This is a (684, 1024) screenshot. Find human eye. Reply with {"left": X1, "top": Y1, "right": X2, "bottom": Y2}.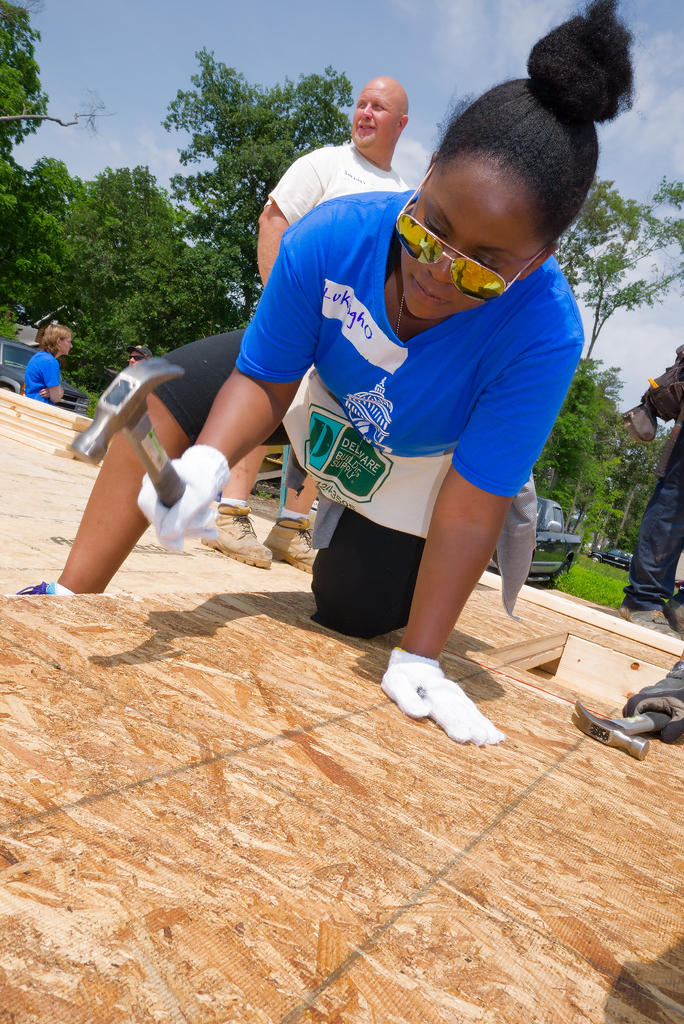
{"left": 355, "top": 101, "right": 366, "bottom": 108}.
